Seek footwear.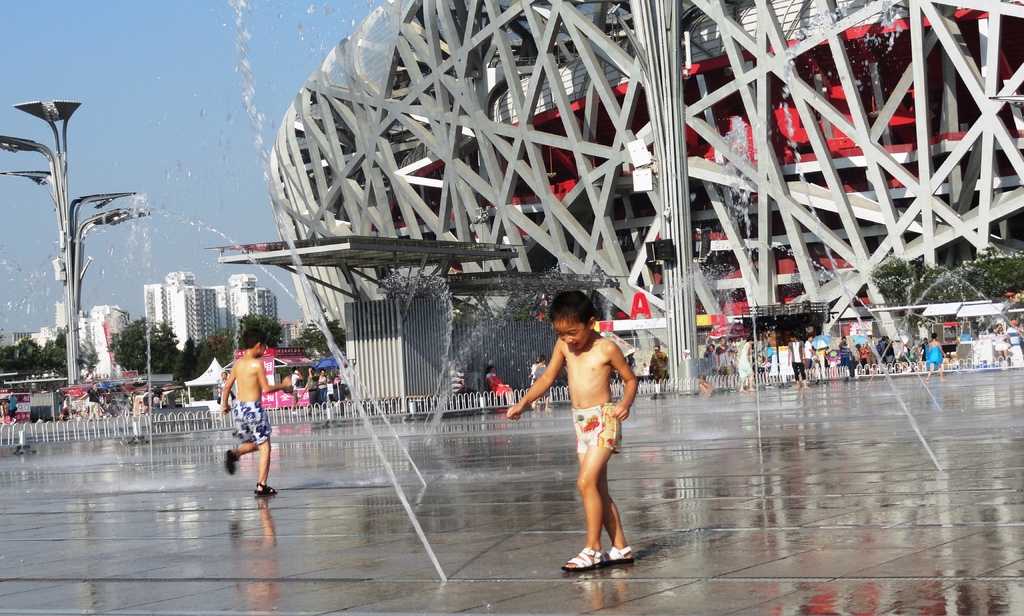
558, 551, 608, 574.
